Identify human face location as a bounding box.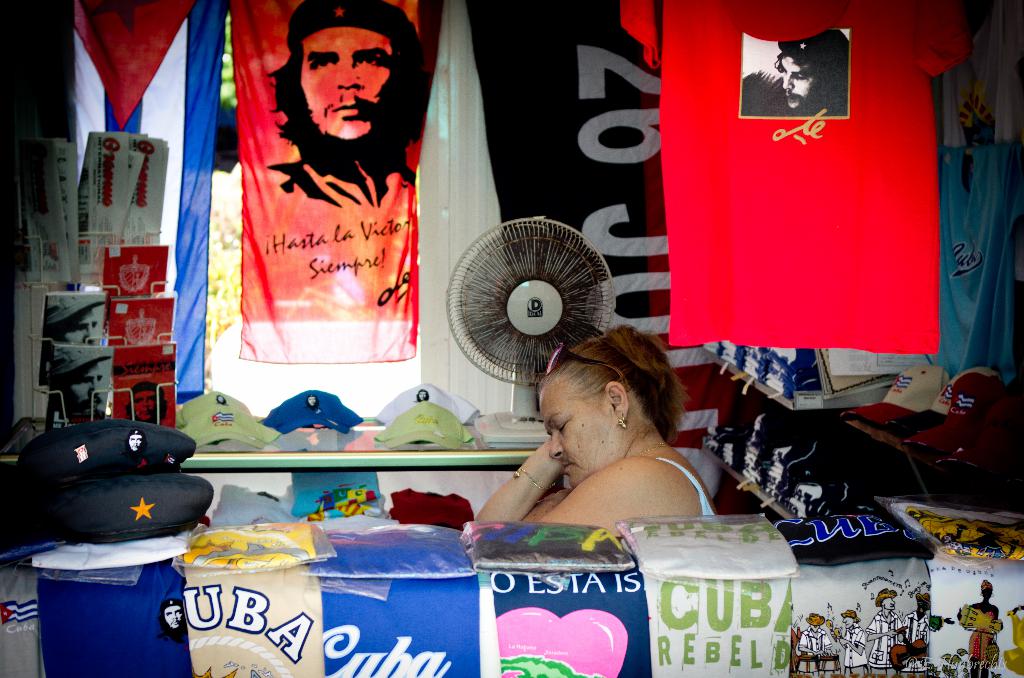
box(536, 378, 616, 490).
